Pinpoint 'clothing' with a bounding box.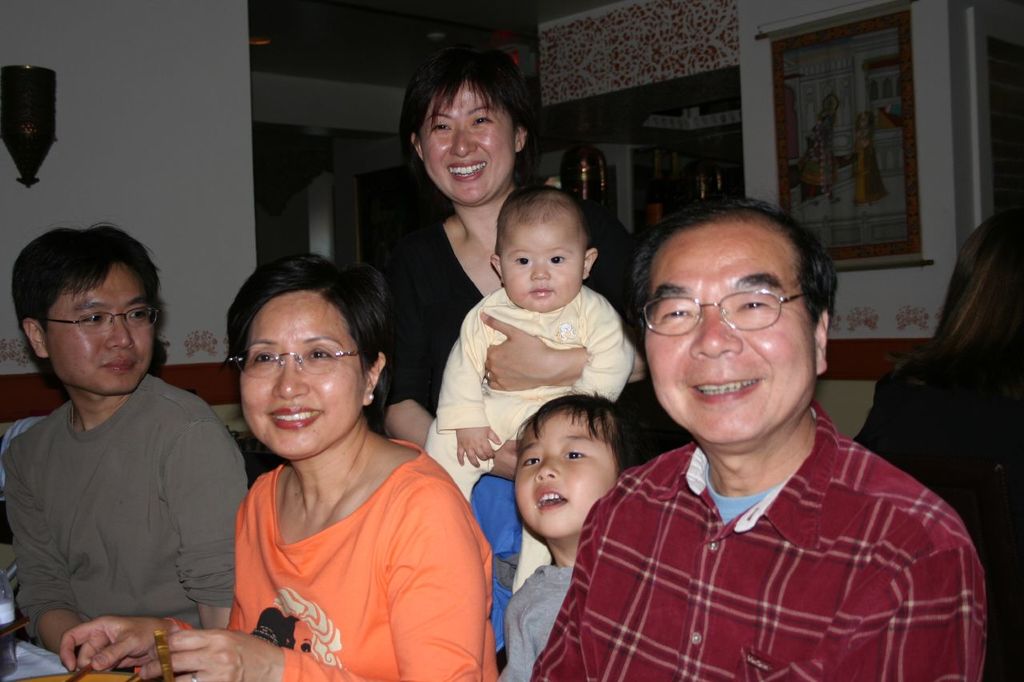
left=0, top=372, right=252, bottom=681.
